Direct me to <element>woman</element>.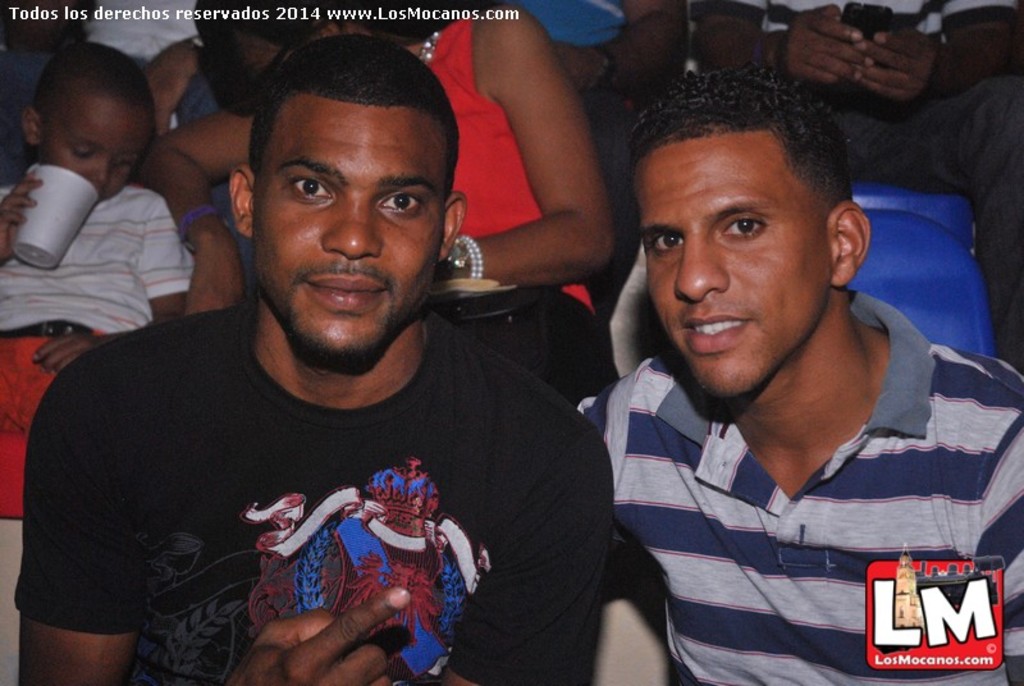
Direction: region(516, 0, 690, 200).
